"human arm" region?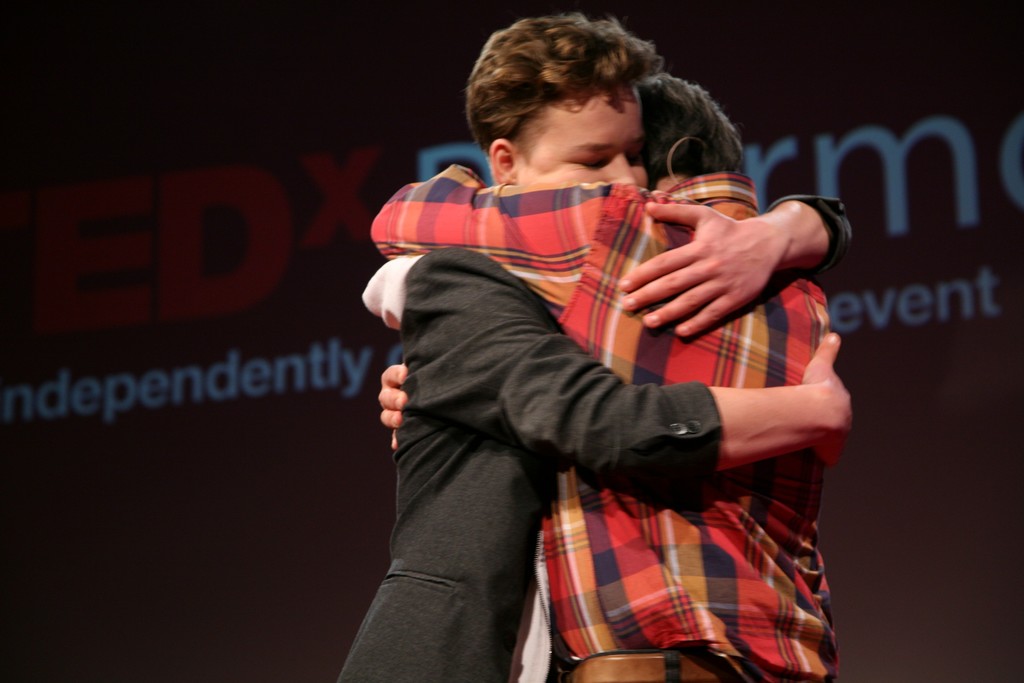
left=367, top=346, right=416, bottom=458
